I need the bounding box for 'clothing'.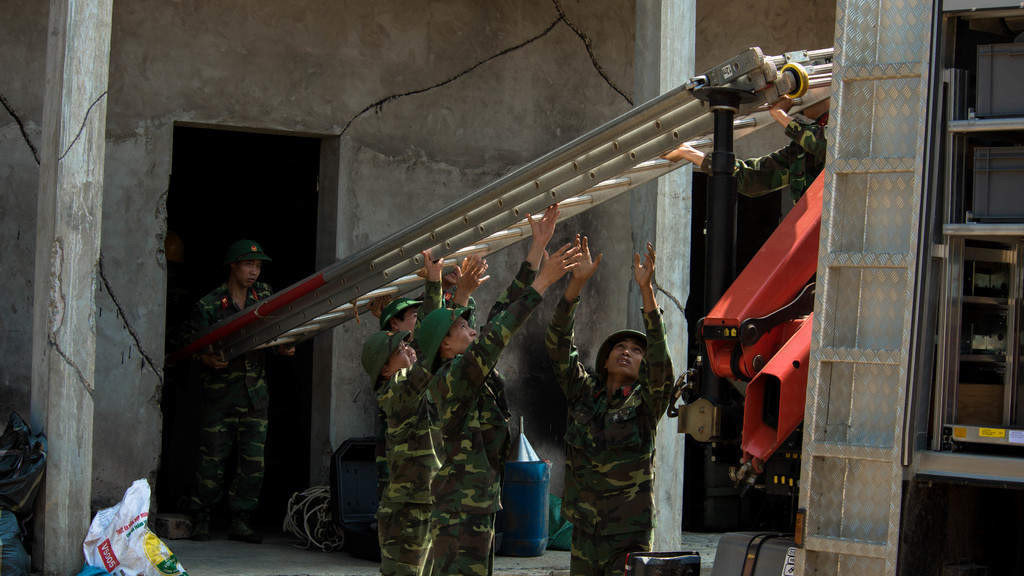
Here it is: bbox=[381, 359, 436, 575].
